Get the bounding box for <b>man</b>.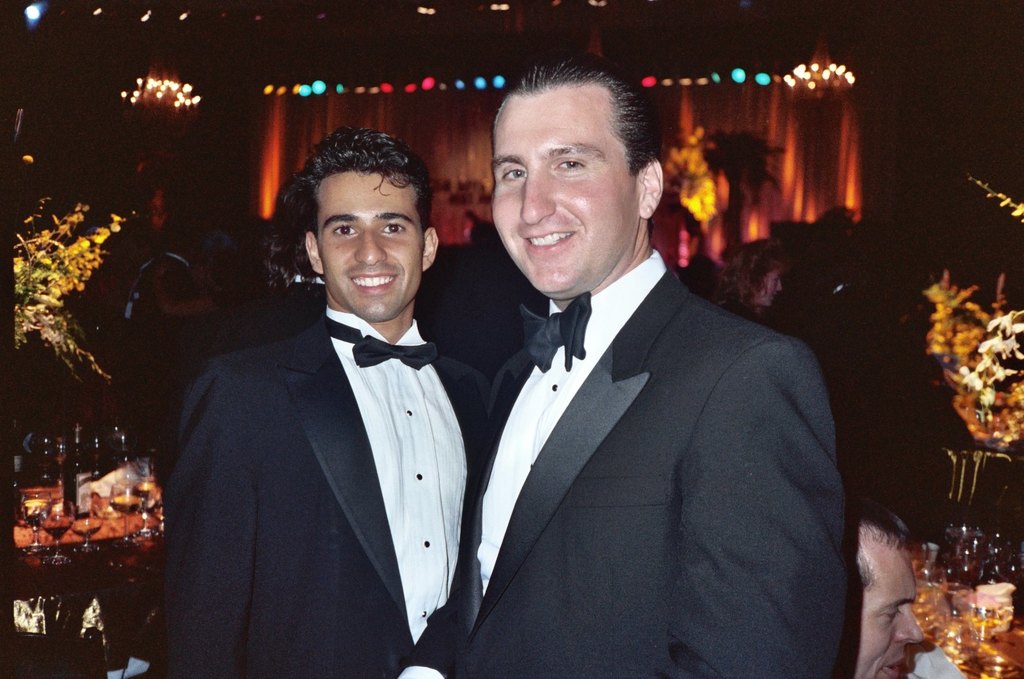
402 56 847 678.
